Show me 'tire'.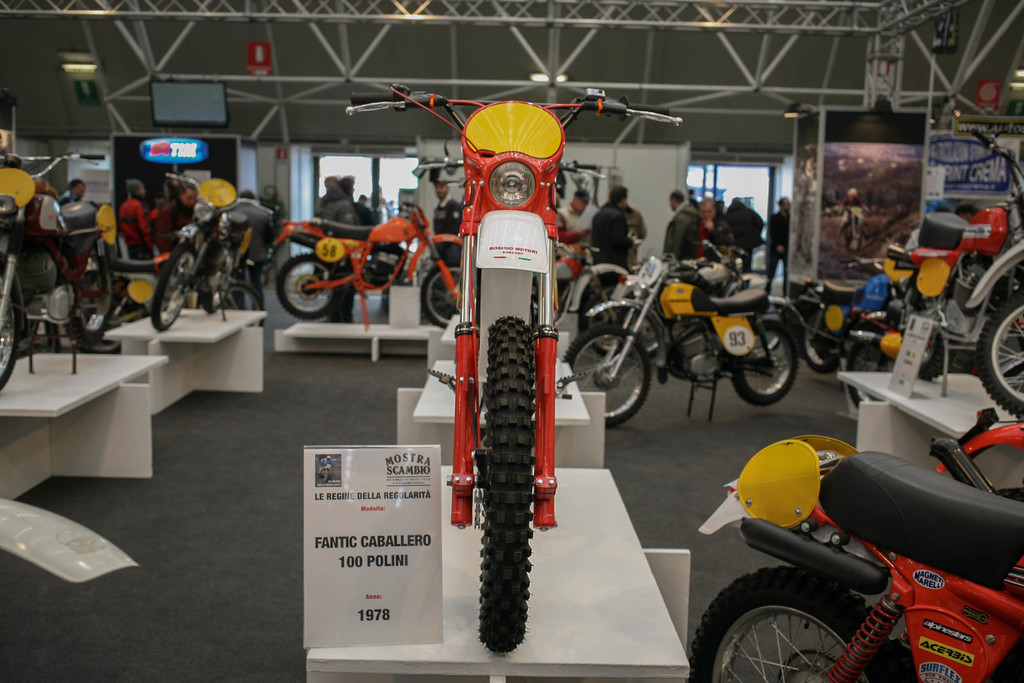
'tire' is here: 0,250,22,391.
